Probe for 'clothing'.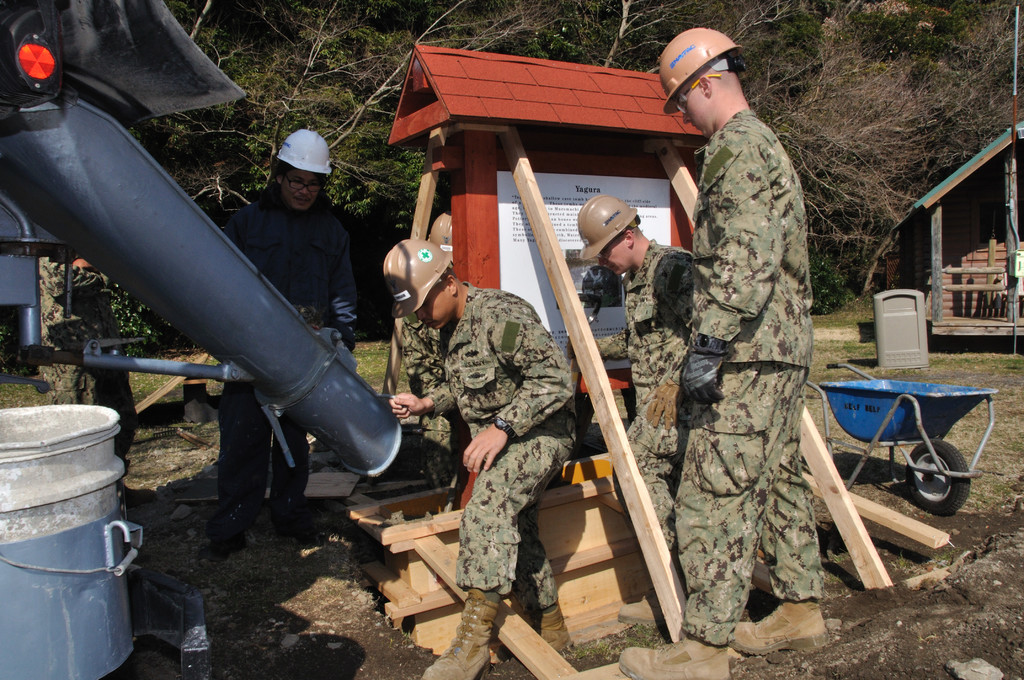
Probe result: Rect(399, 310, 460, 487).
